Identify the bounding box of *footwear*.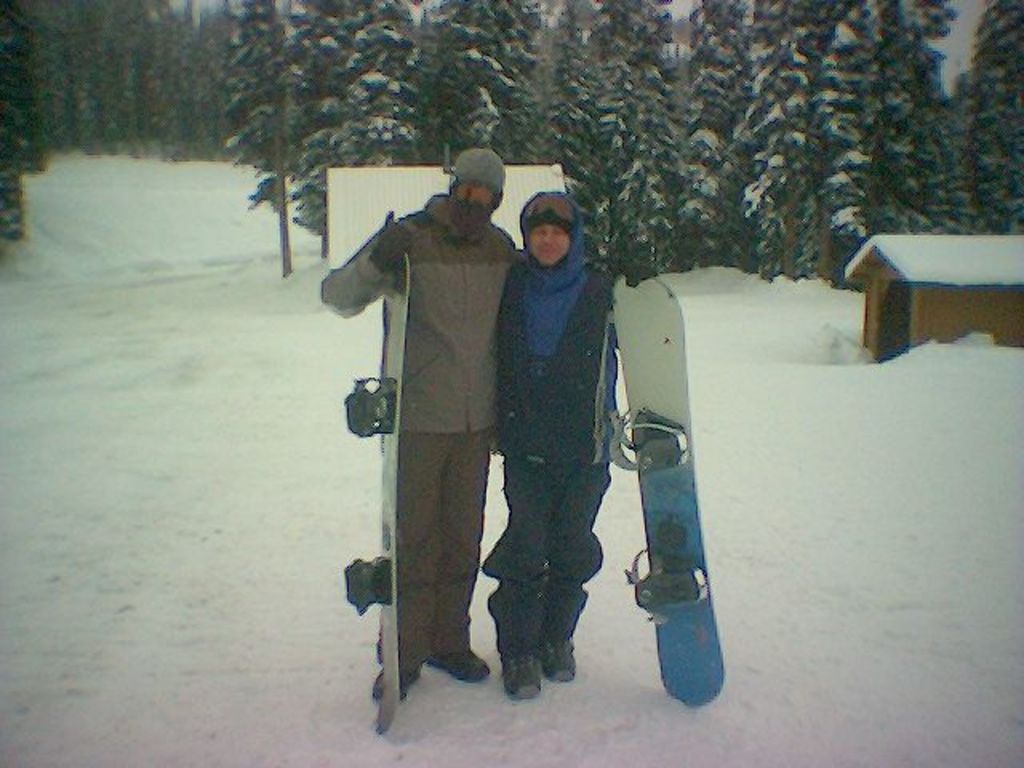
Rect(376, 664, 426, 698).
